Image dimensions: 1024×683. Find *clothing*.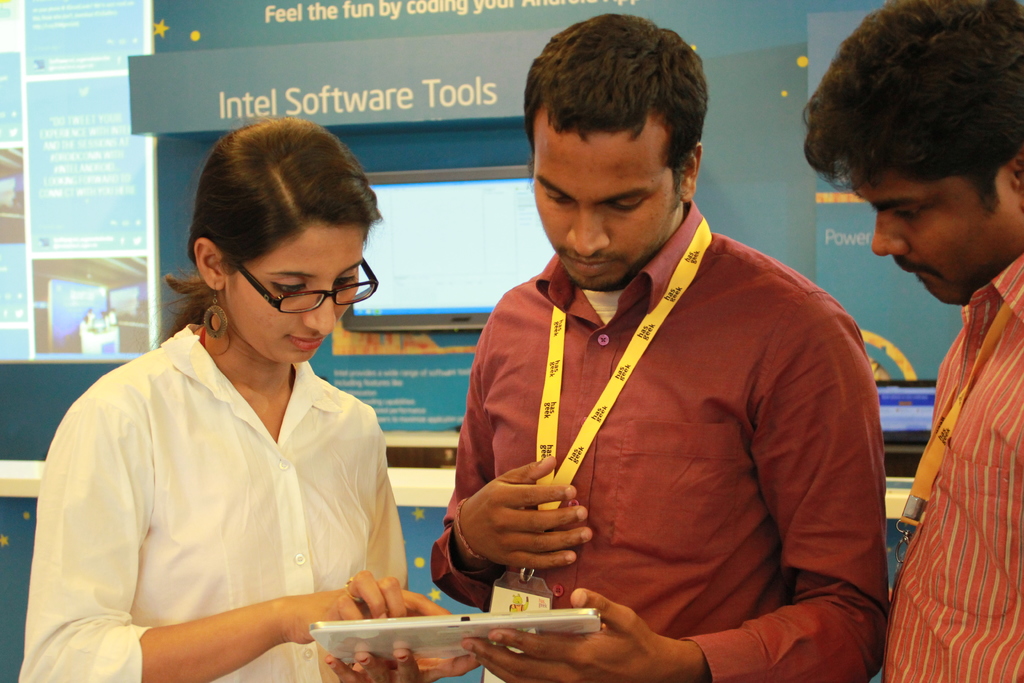
l=881, t=254, r=1023, b=682.
